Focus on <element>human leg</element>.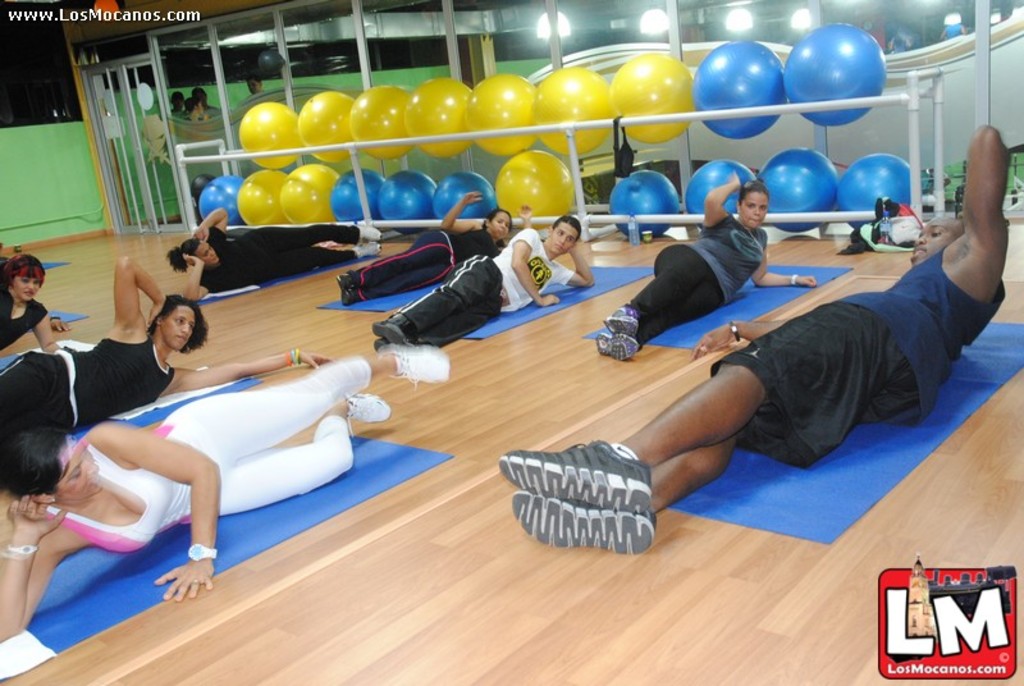
Focused at left=287, top=225, right=379, bottom=246.
